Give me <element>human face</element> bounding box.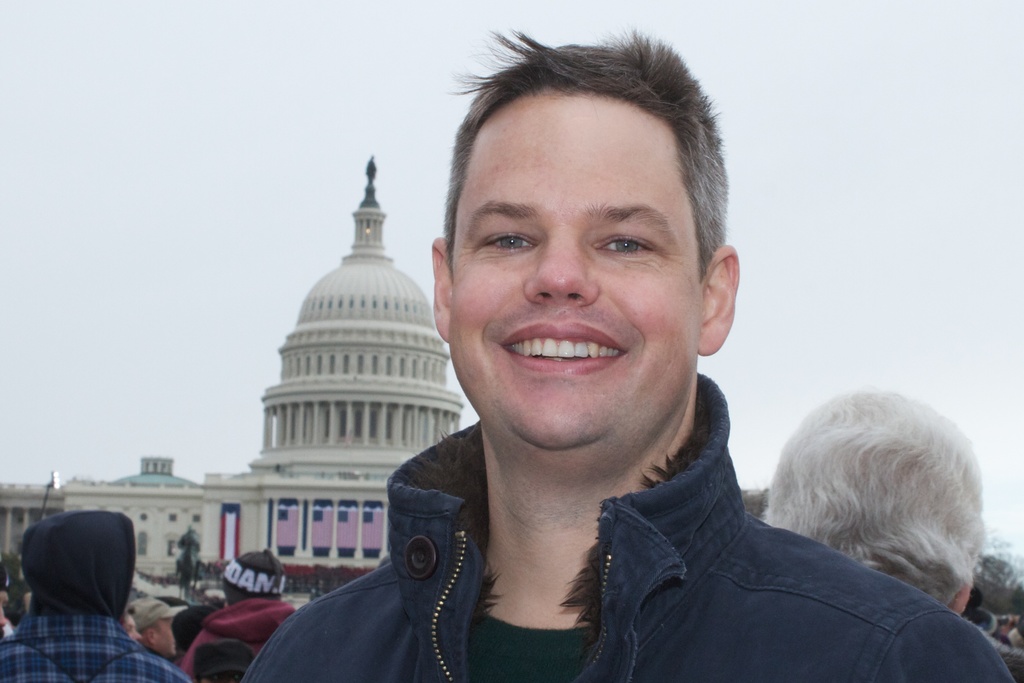
[446,88,706,446].
